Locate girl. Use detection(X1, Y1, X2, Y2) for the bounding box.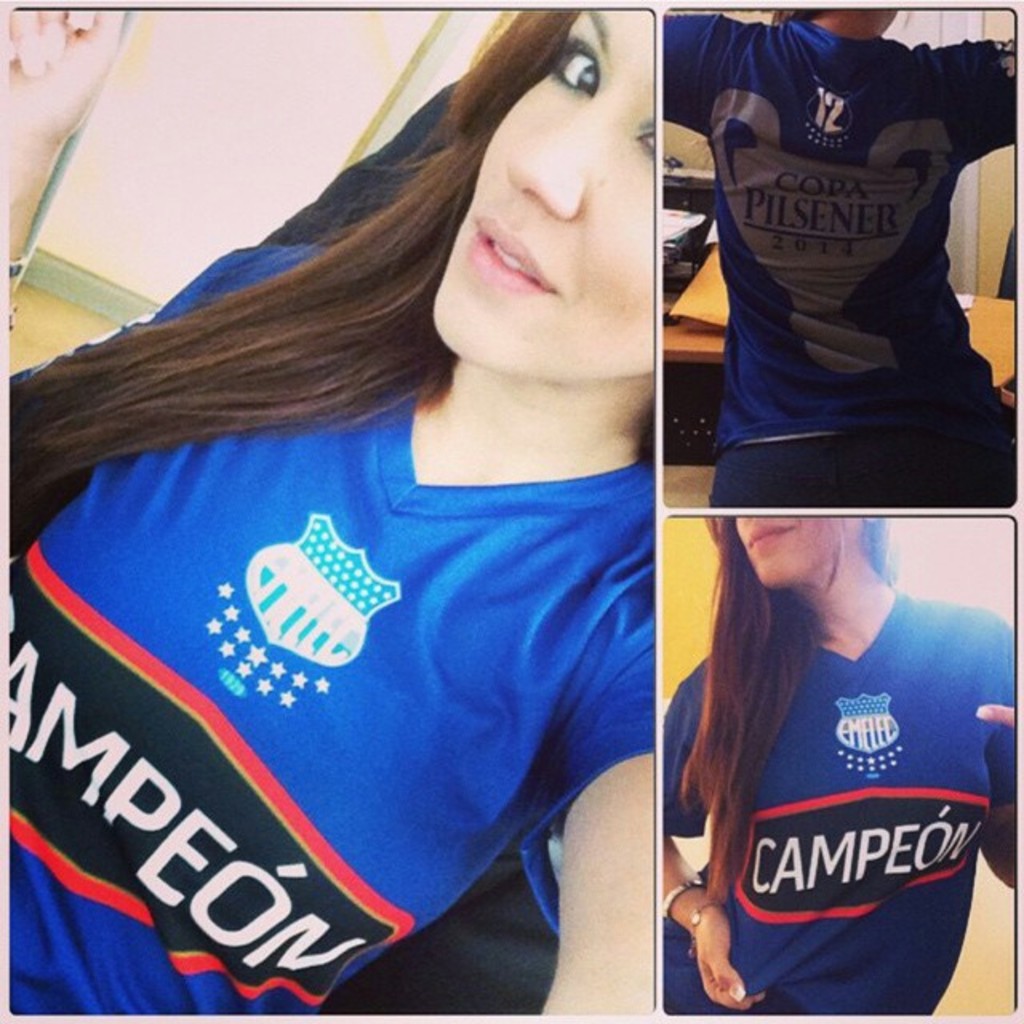
detection(658, 0, 1019, 515).
